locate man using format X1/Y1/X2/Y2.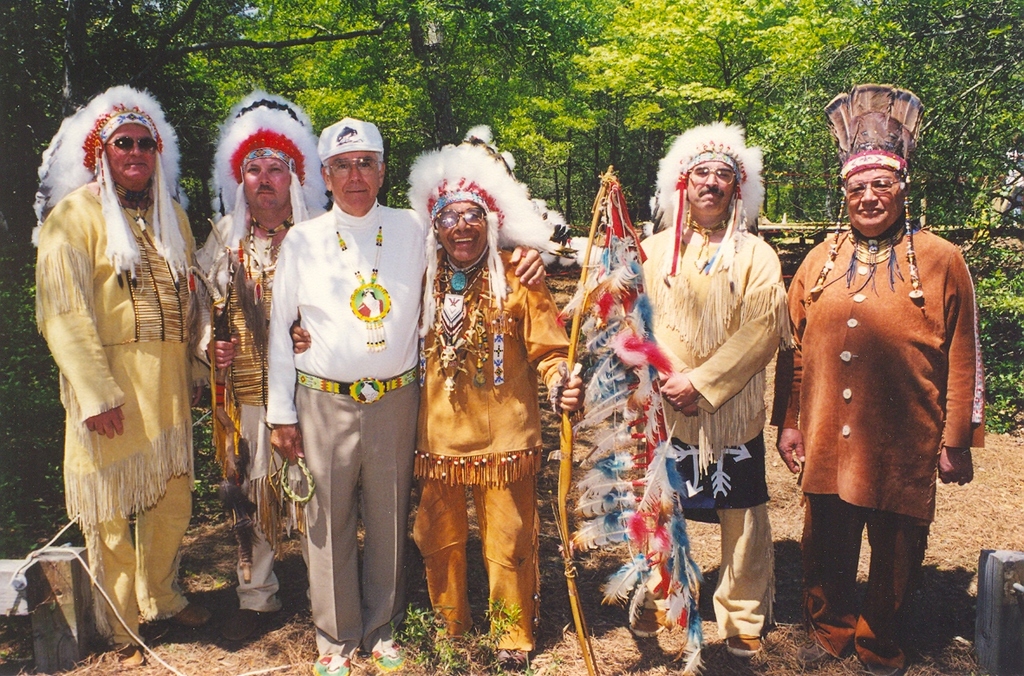
35/82/207/650.
